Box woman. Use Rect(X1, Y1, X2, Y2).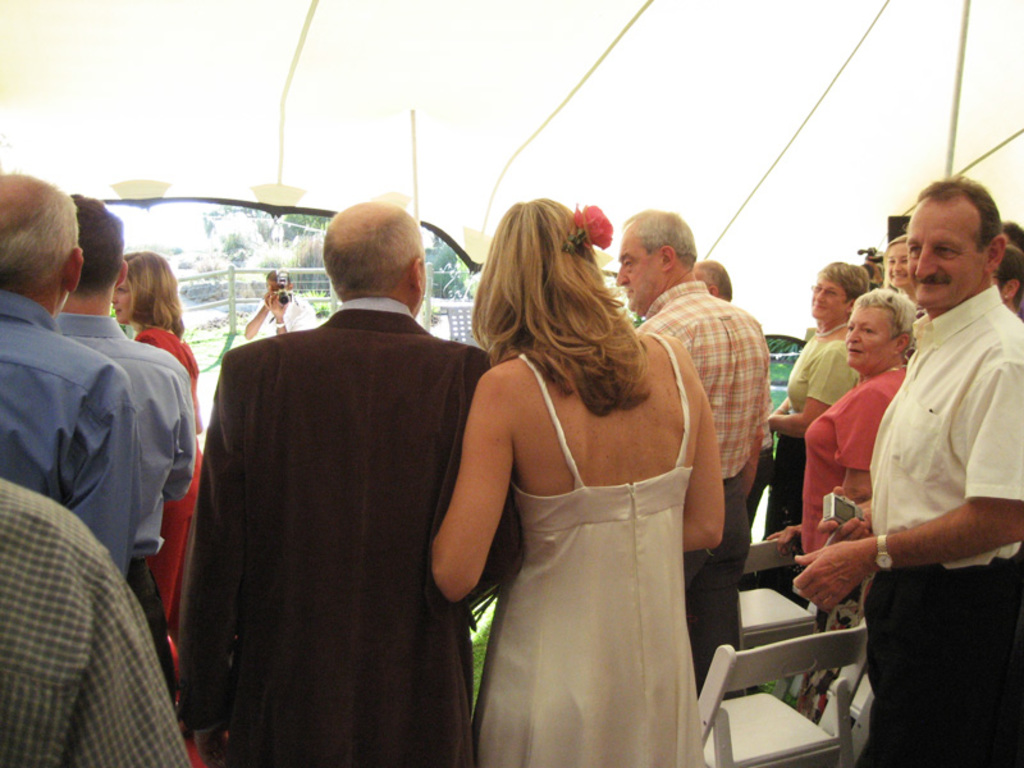
Rect(438, 189, 731, 756).
